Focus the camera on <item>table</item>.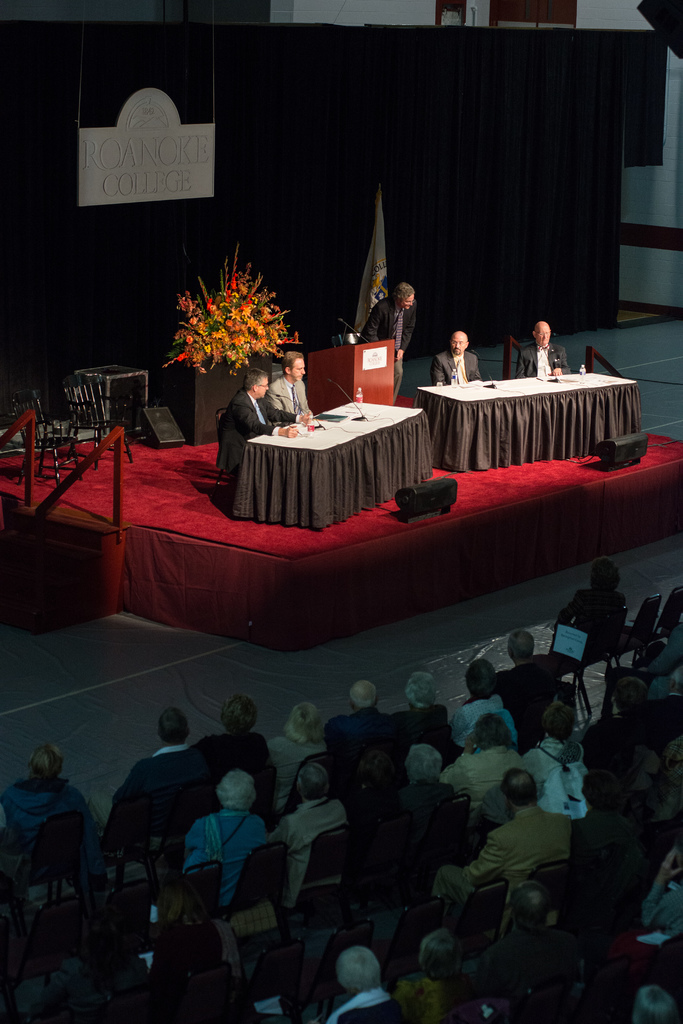
Focus region: box(403, 365, 631, 464).
